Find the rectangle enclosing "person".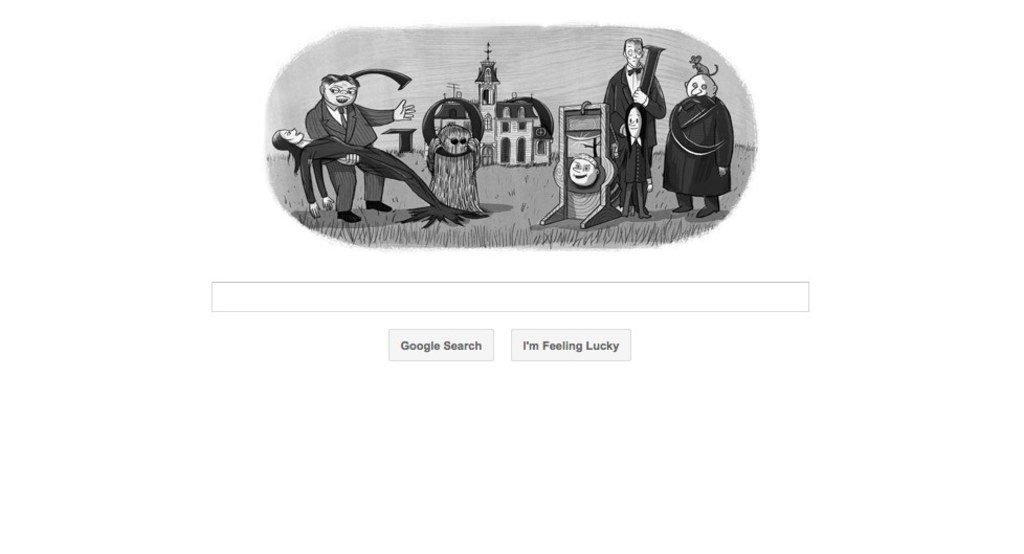
locate(617, 106, 656, 223).
